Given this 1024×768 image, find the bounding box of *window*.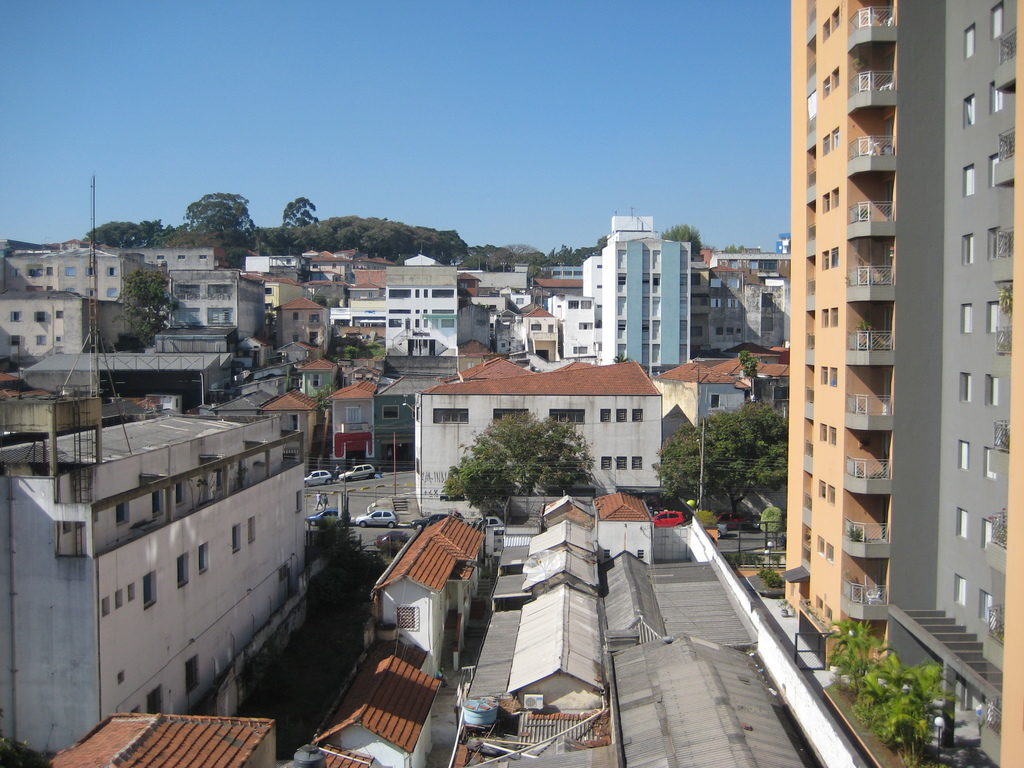
l=816, t=531, r=822, b=556.
